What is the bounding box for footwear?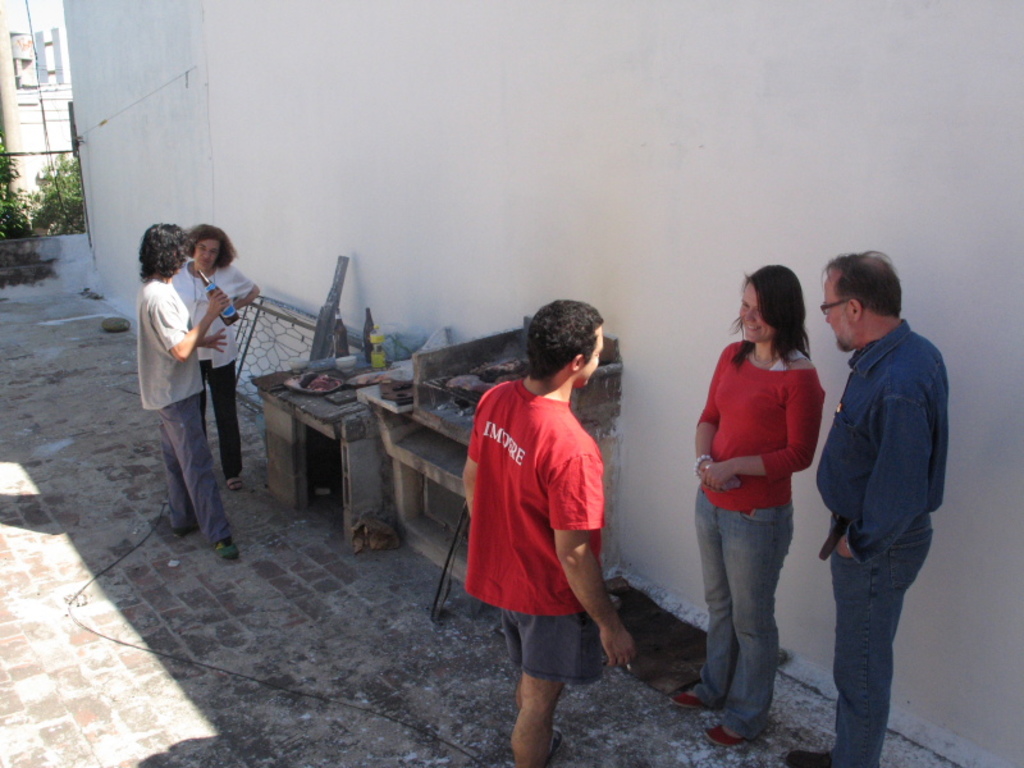
bbox(224, 479, 244, 494).
